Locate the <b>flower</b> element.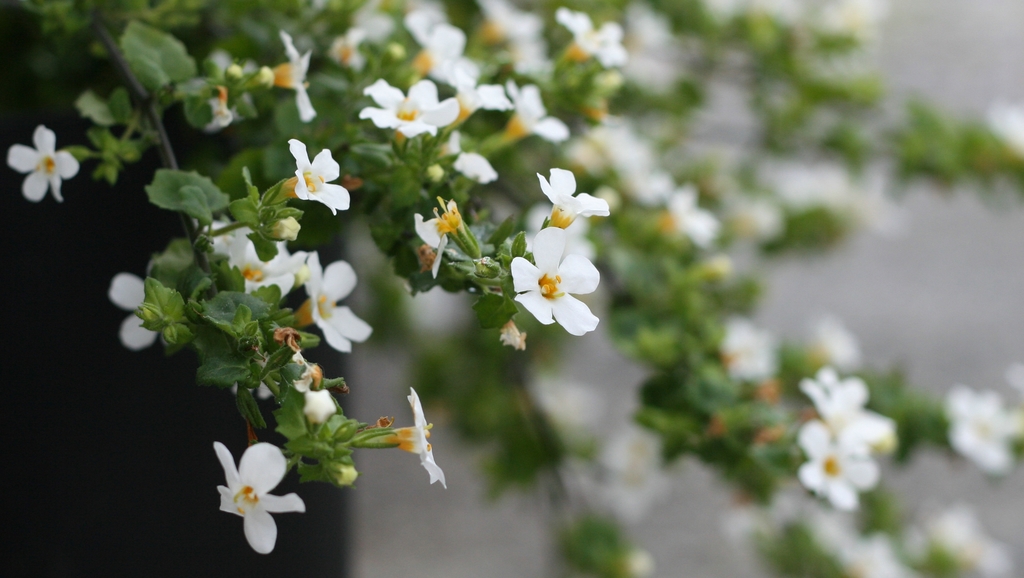
Element bbox: [left=326, top=19, right=369, bottom=75].
